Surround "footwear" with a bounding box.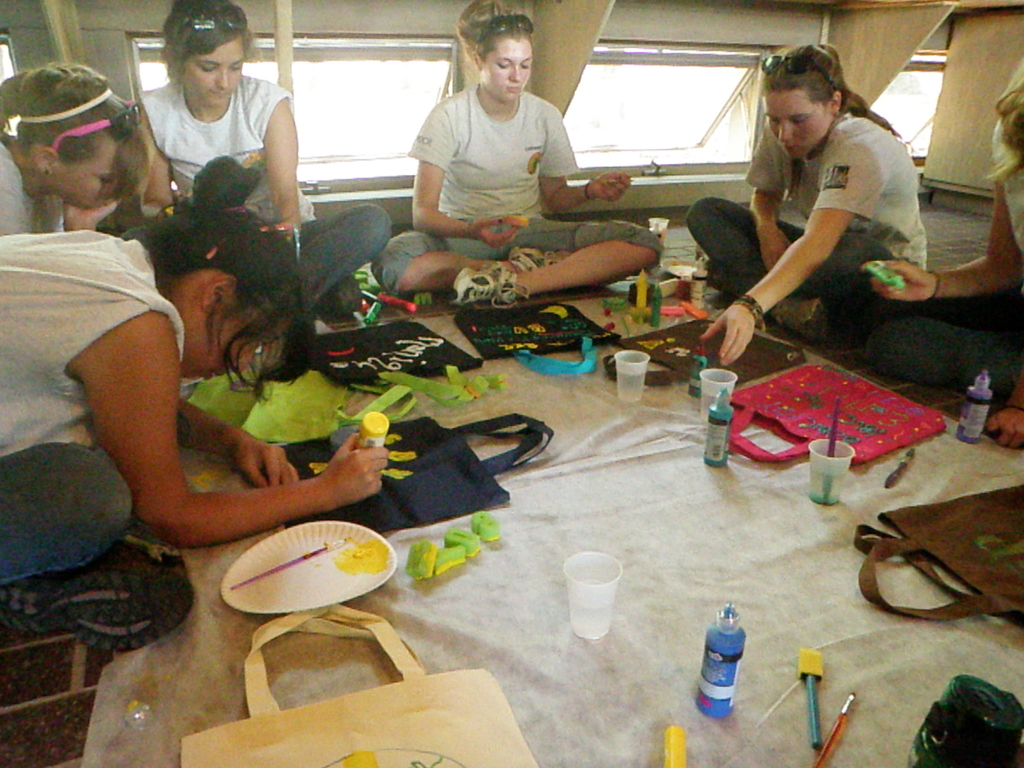
<bbox>700, 255, 755, 288</bbox>.
